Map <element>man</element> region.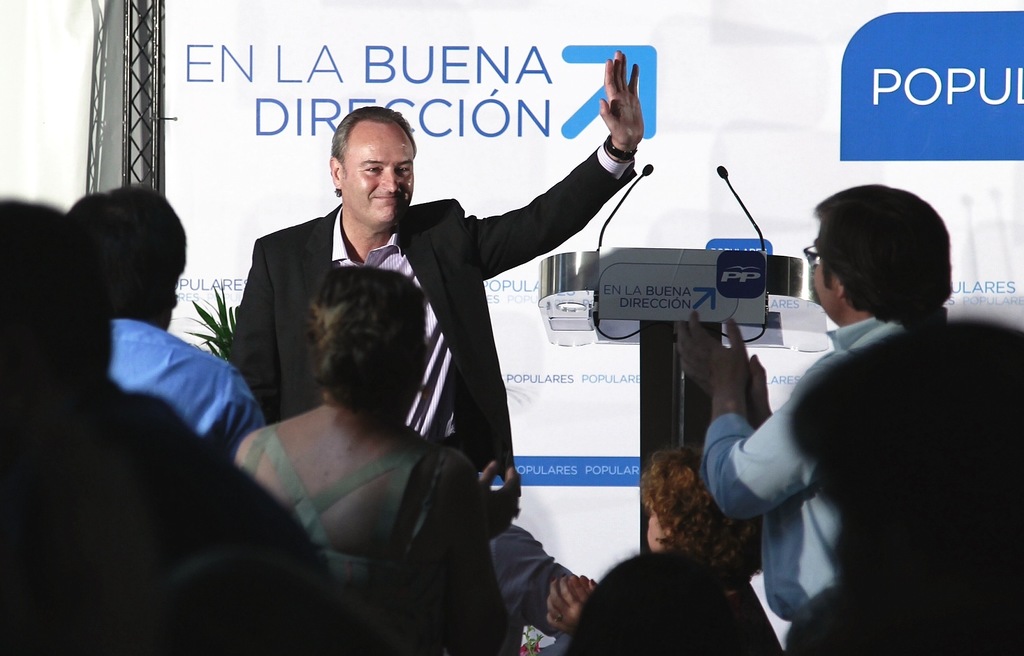
Mapped to box(673, 181, 954, 655).
